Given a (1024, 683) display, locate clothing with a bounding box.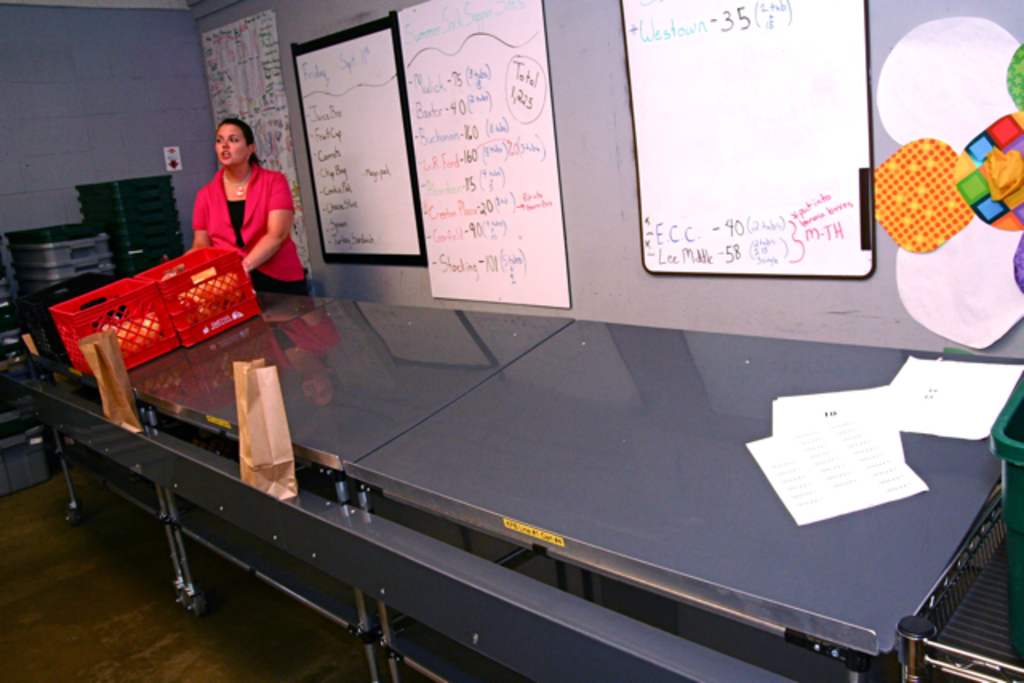
Located: locate(198, 162, 312, 320).
